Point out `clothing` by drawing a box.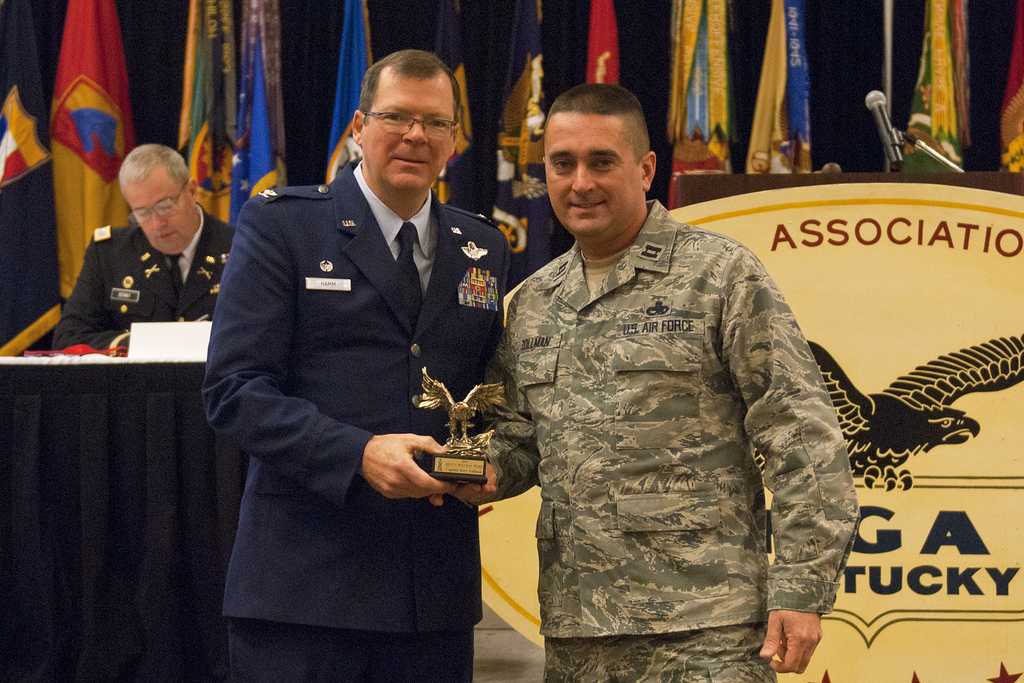
<region>195, 170, 528, 682</region>.
